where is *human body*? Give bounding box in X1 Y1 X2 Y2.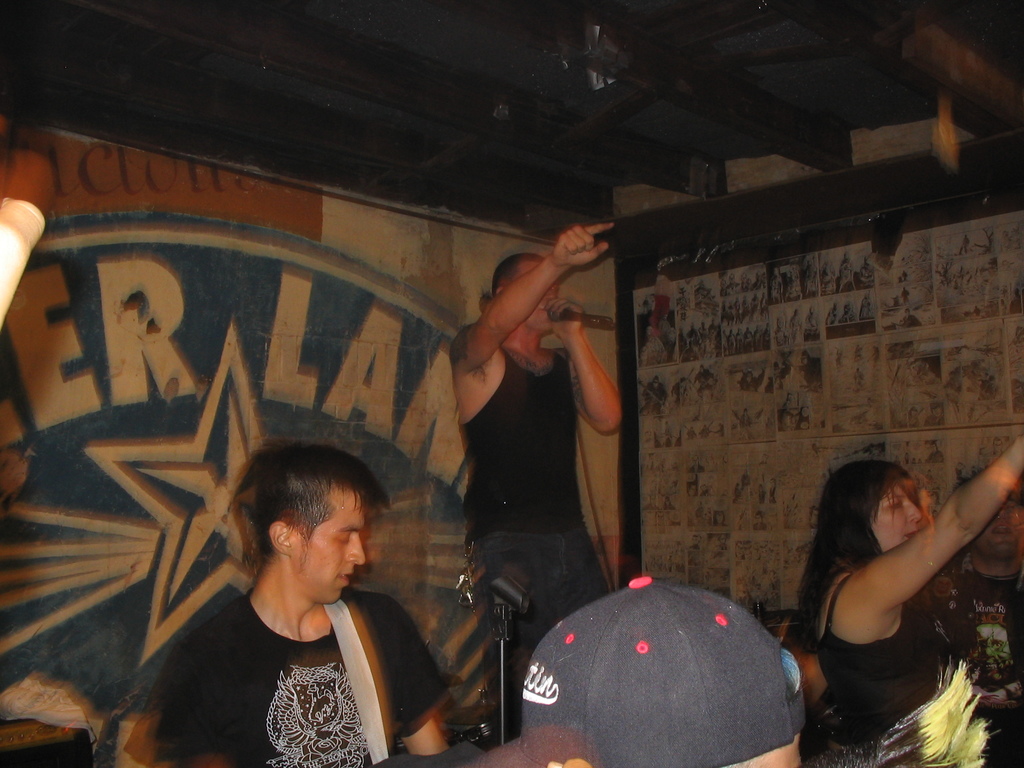
808 430 1023 767.
